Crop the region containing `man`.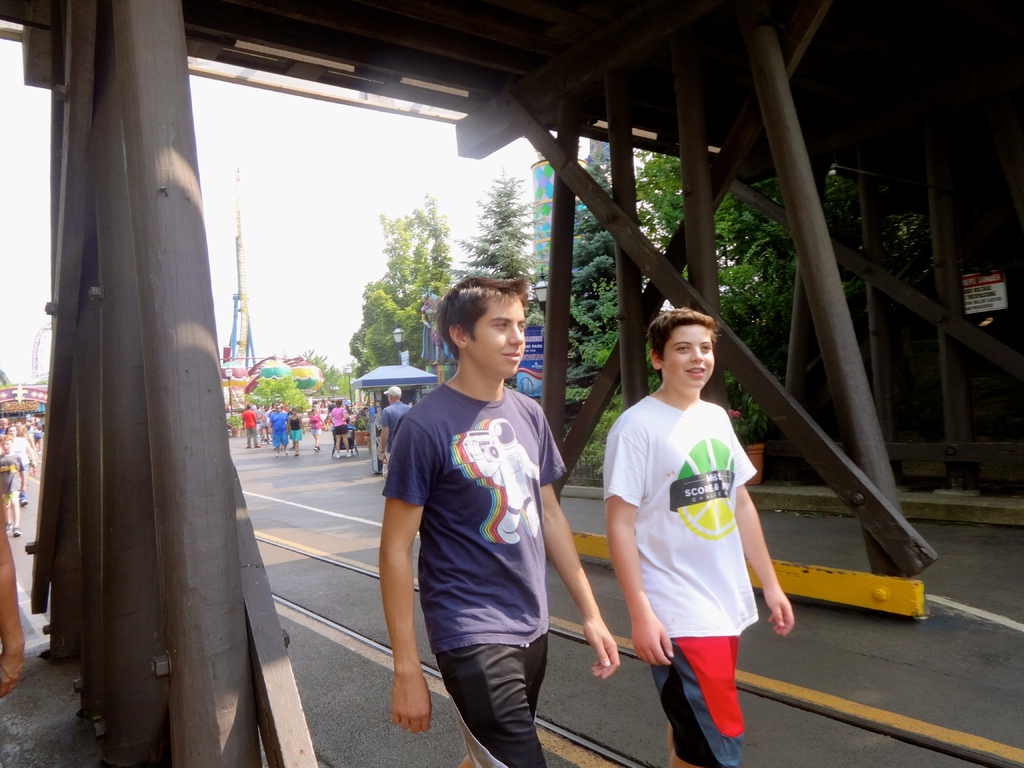
Crop region: [left=378, top=387, right=410, bottom=467].
